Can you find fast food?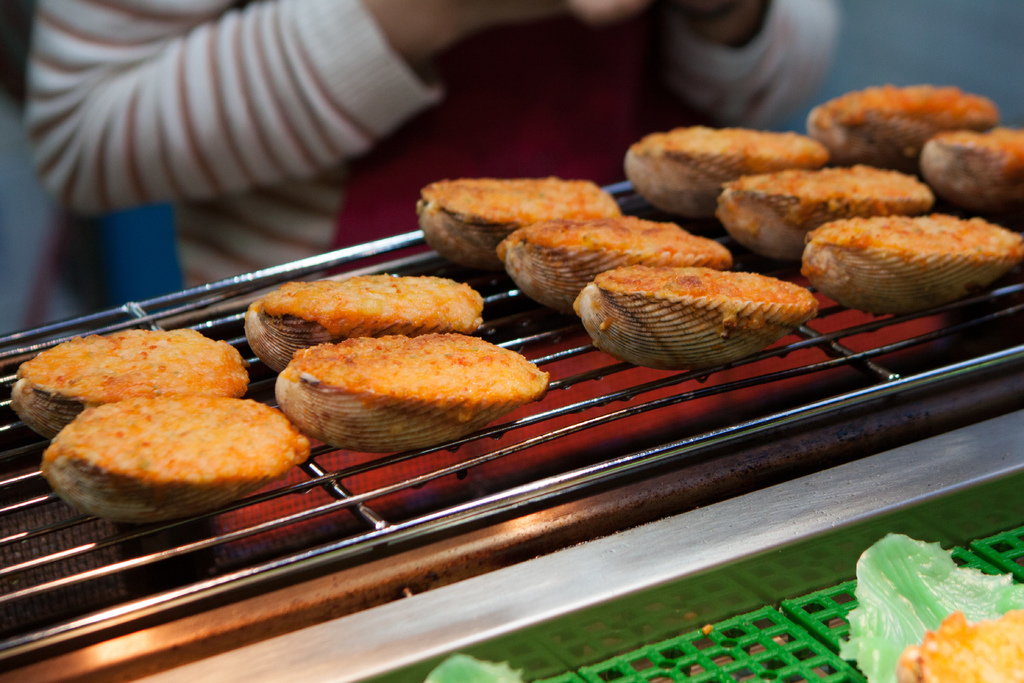
Yes, bounding box: region(609, 109, 829, 201).
